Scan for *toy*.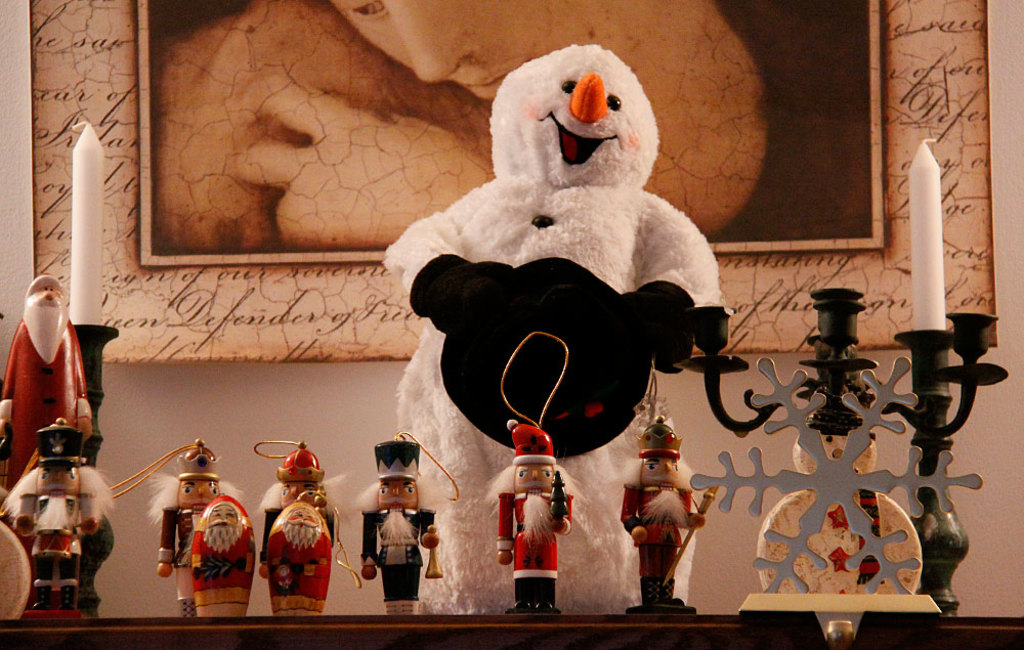
Scan result: pyautogui.locateOnScreen(621, 413, 713, 605).
